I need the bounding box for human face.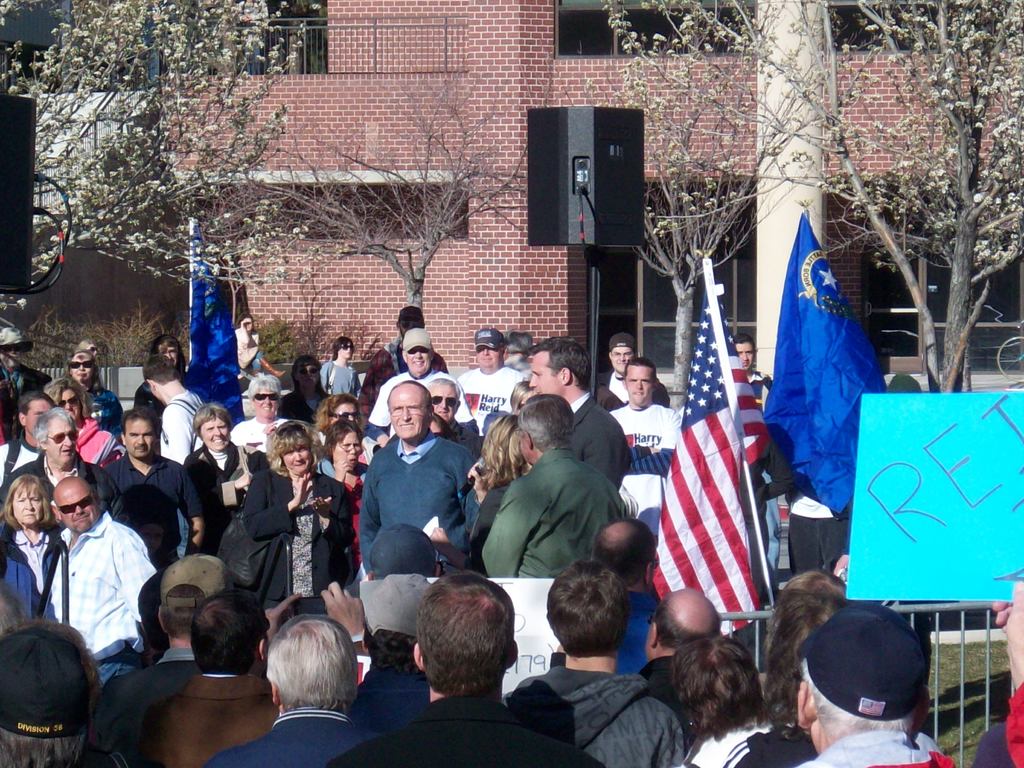
Here it is: pyautogui.locateOnScreen(340, 342, 352, 359).
